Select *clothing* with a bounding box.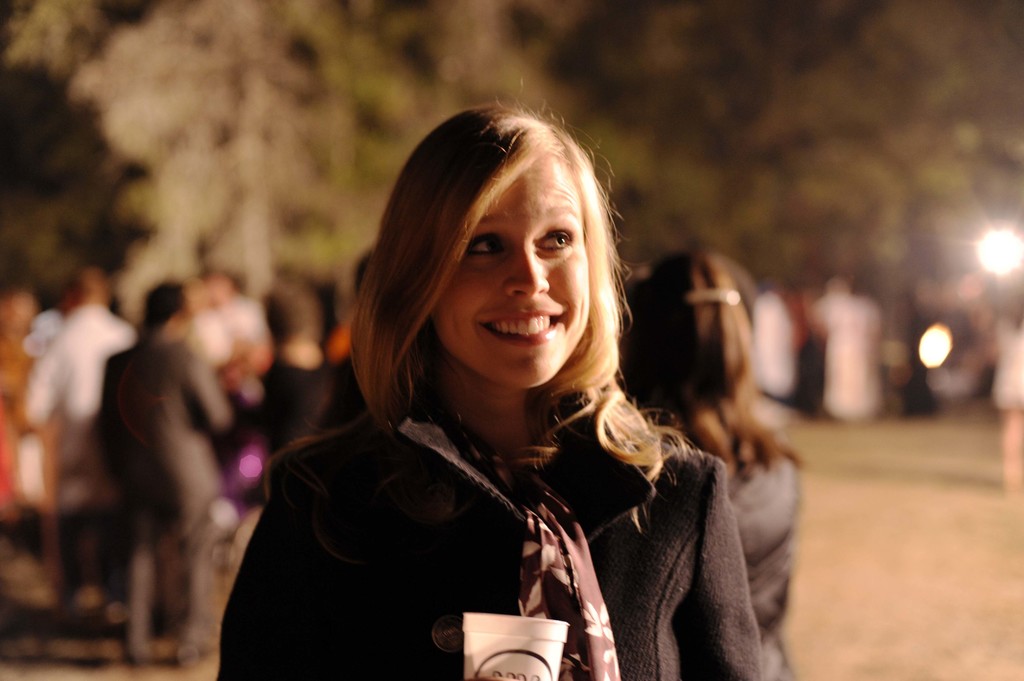
rect(99, 335, 236, 655).
